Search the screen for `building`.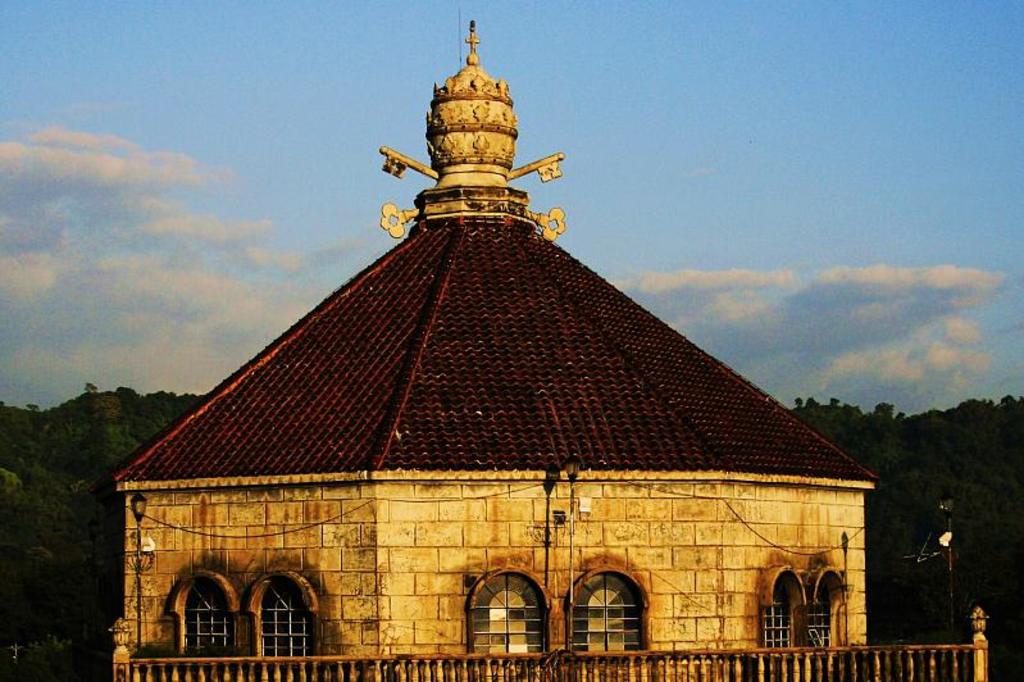
Found at box(111, 14, 991, 681).
